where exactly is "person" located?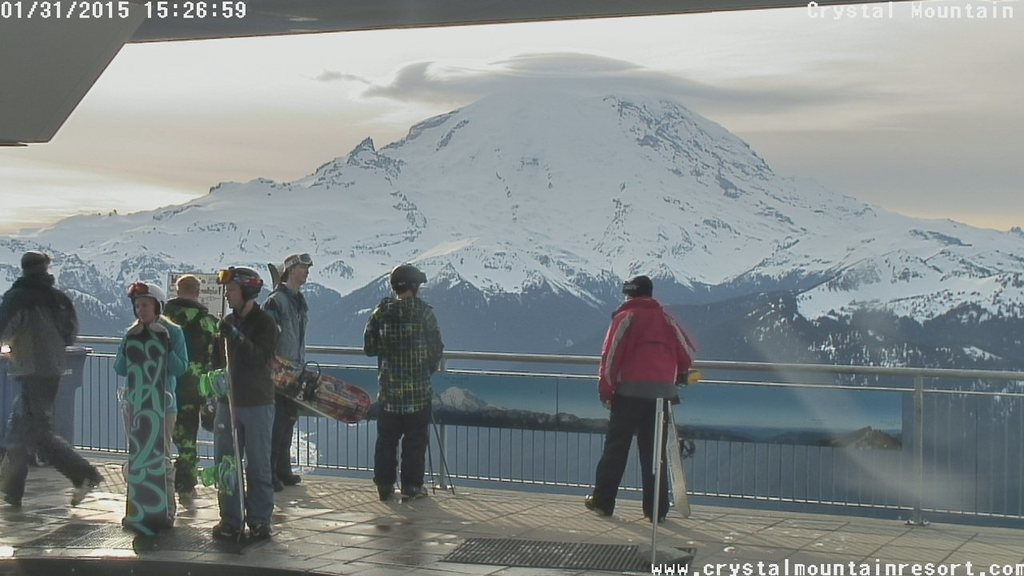
Its bounding box is <region>362, 264, 442, 511</region>.
